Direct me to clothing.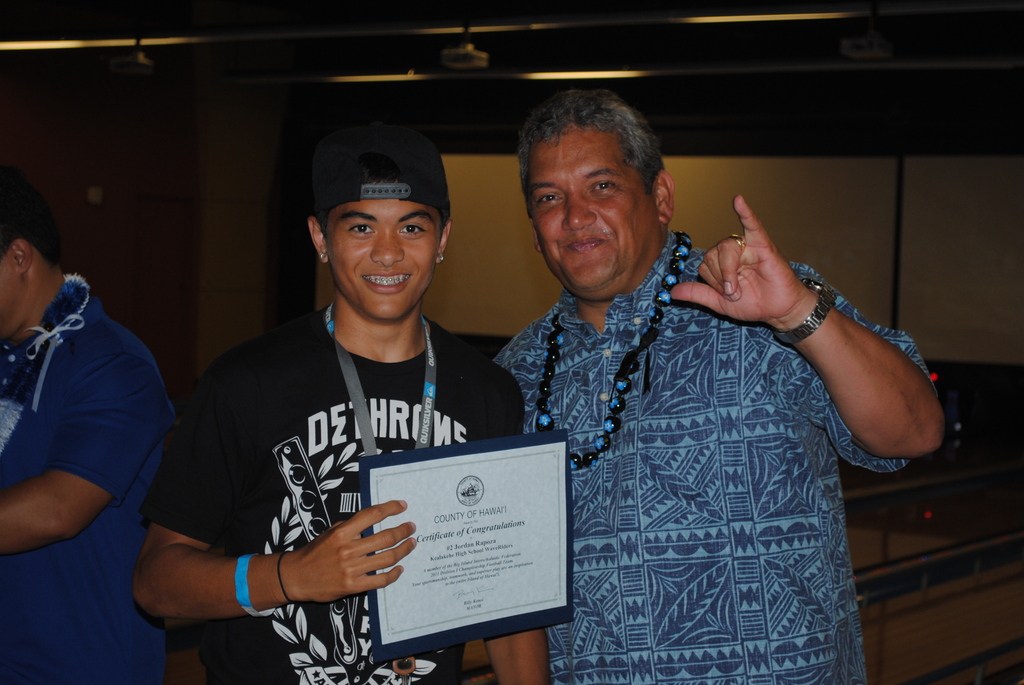
Direction: pyautogui.locateOnScreen(156, 269, 506, 652).
